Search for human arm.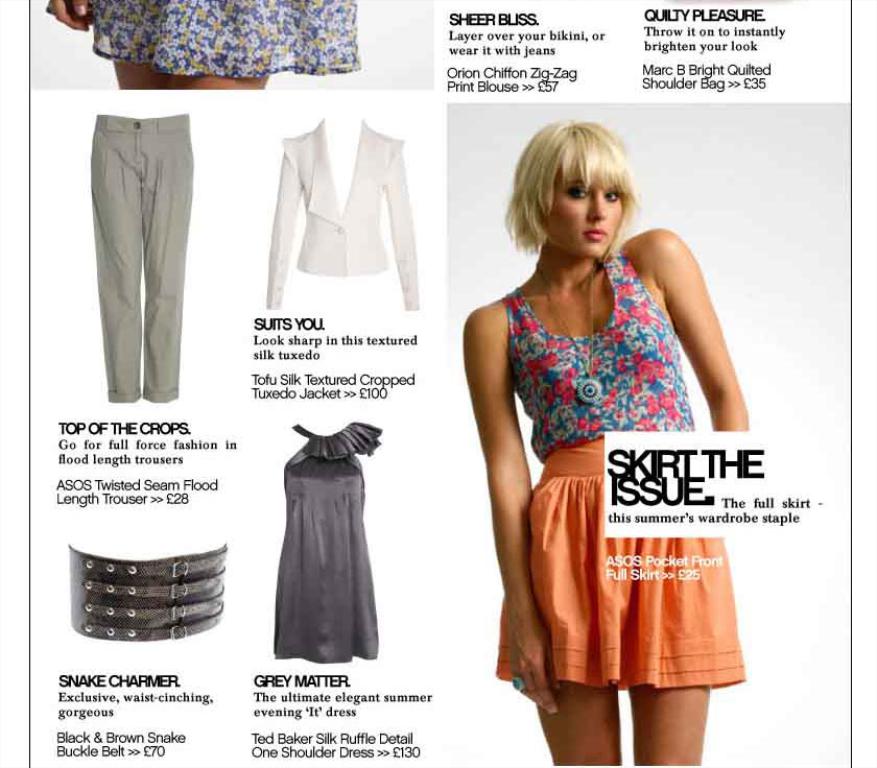
Found at pyautogui.locateOnScreen(634, 216, 752, 463).
